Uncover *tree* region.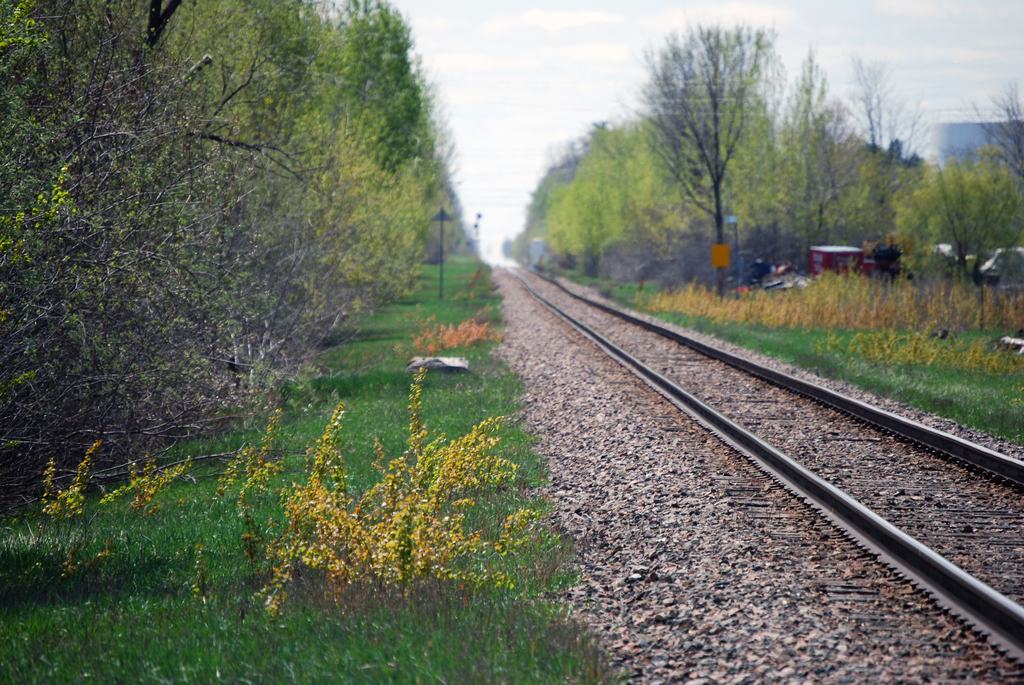
Uncovered: pyautogui.locateOnScreen(514, 117, 689, 261).
